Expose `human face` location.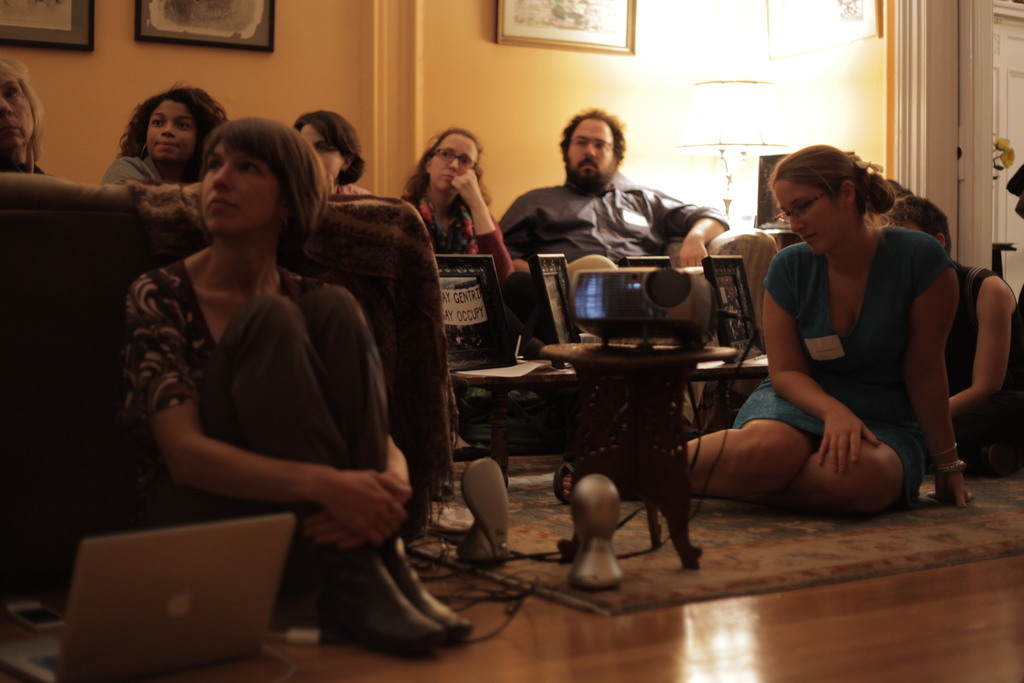
Exposed at (0,73,33,149).
